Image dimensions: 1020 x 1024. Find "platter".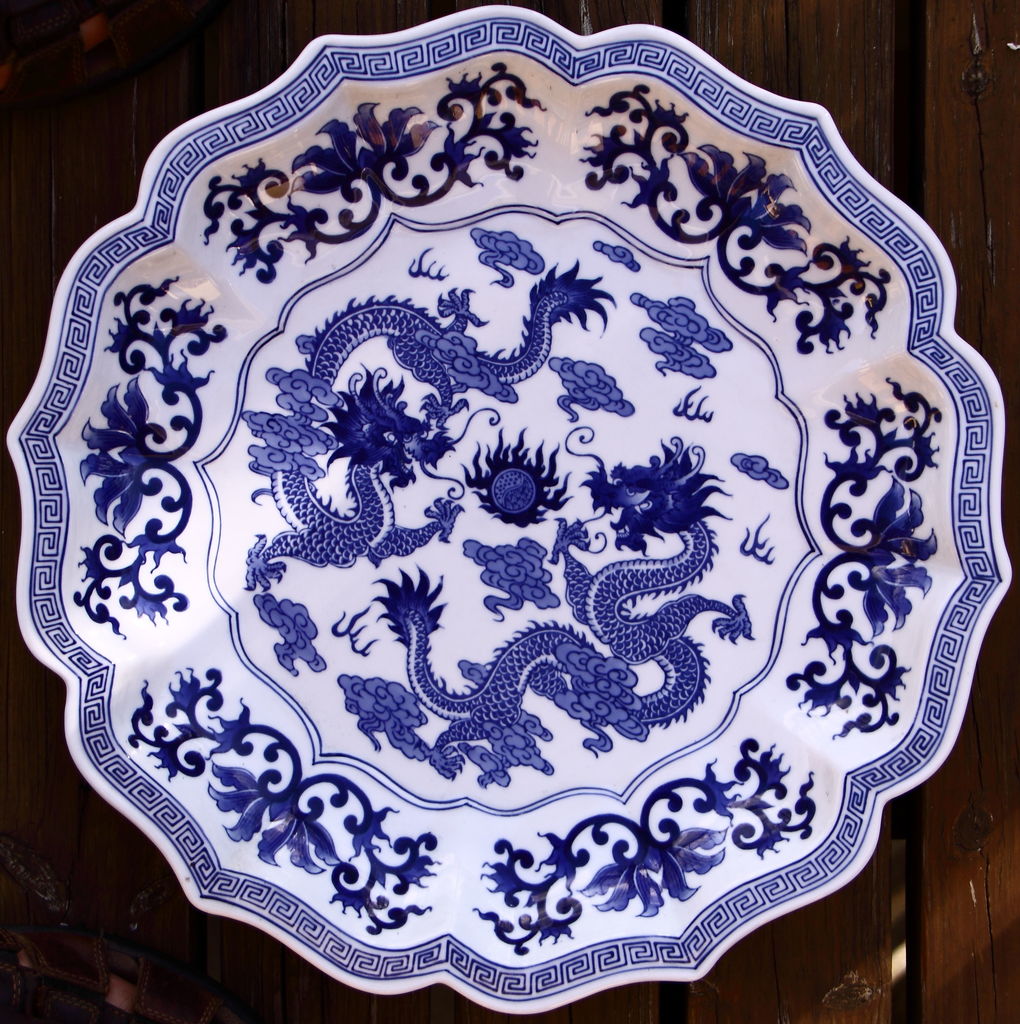
<box>7,1,1017,1011</box>.
